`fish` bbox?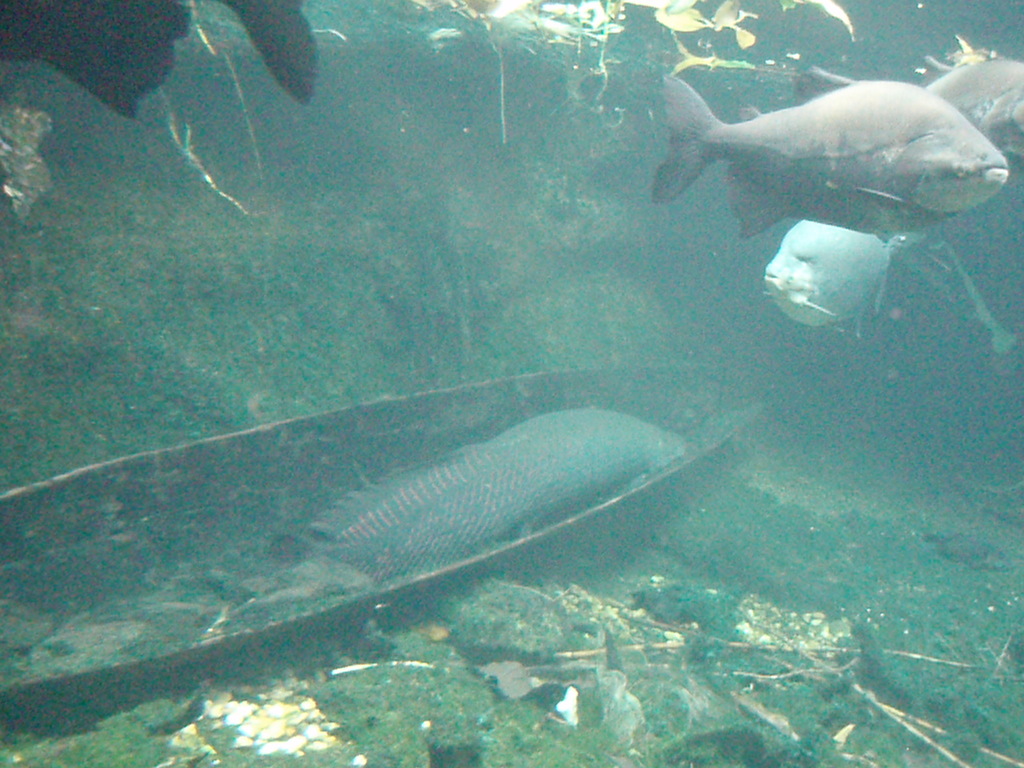
[646, 61, 1010, 250]
